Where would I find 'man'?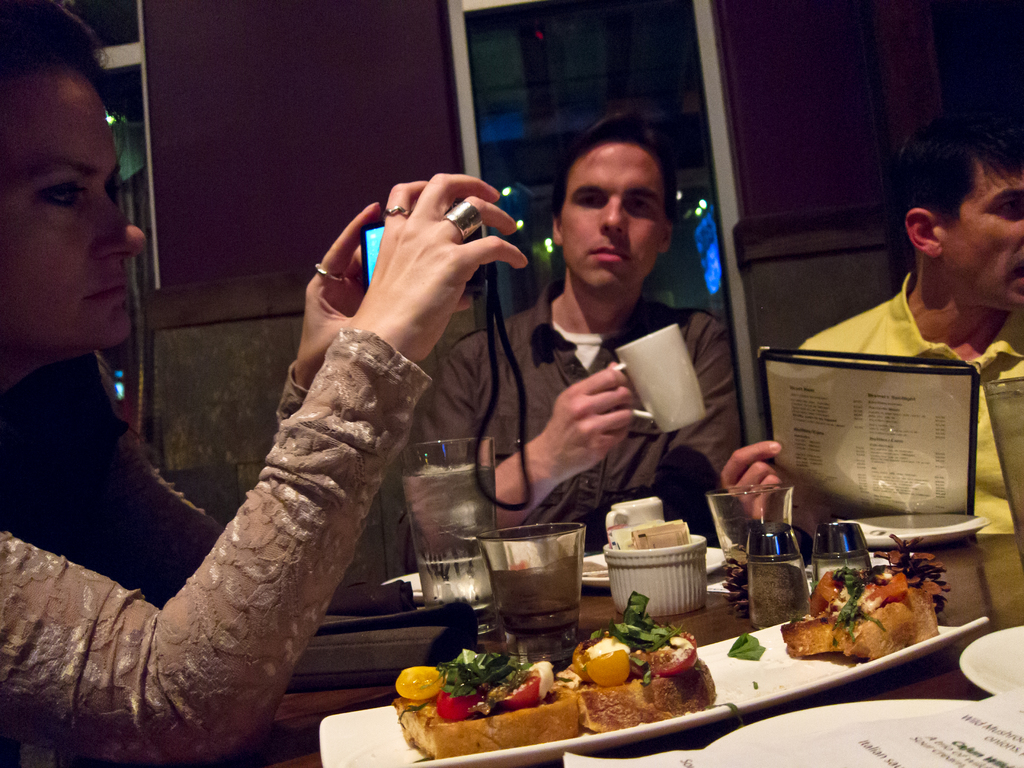
At bbox=[474, 140, 749, 567].
